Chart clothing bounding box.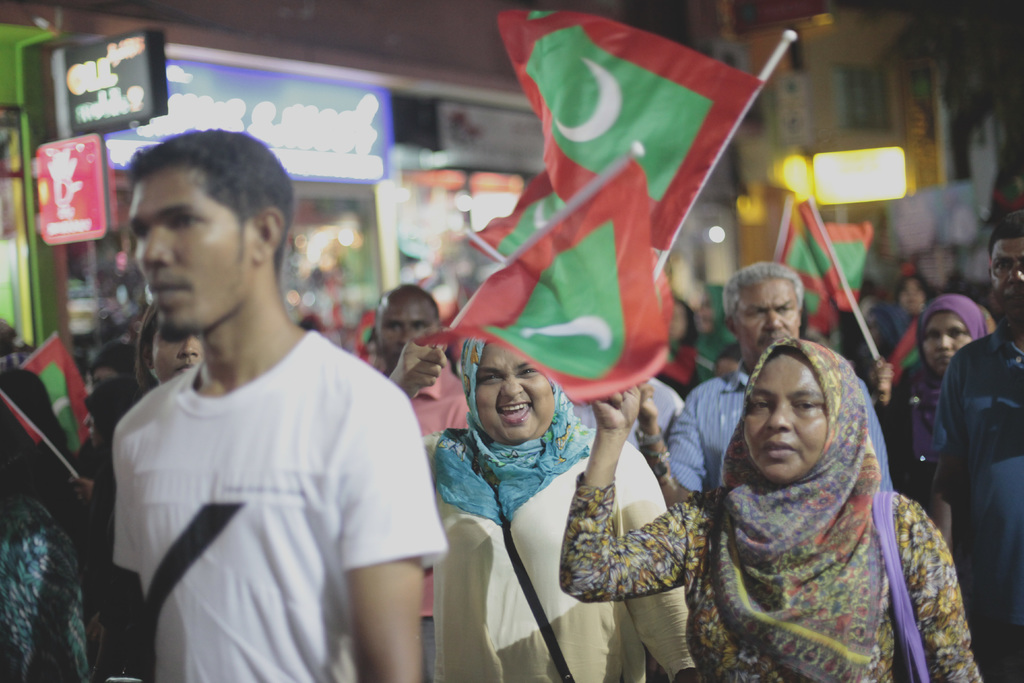
Charted: bbox=[557, 468, 985, 682].
